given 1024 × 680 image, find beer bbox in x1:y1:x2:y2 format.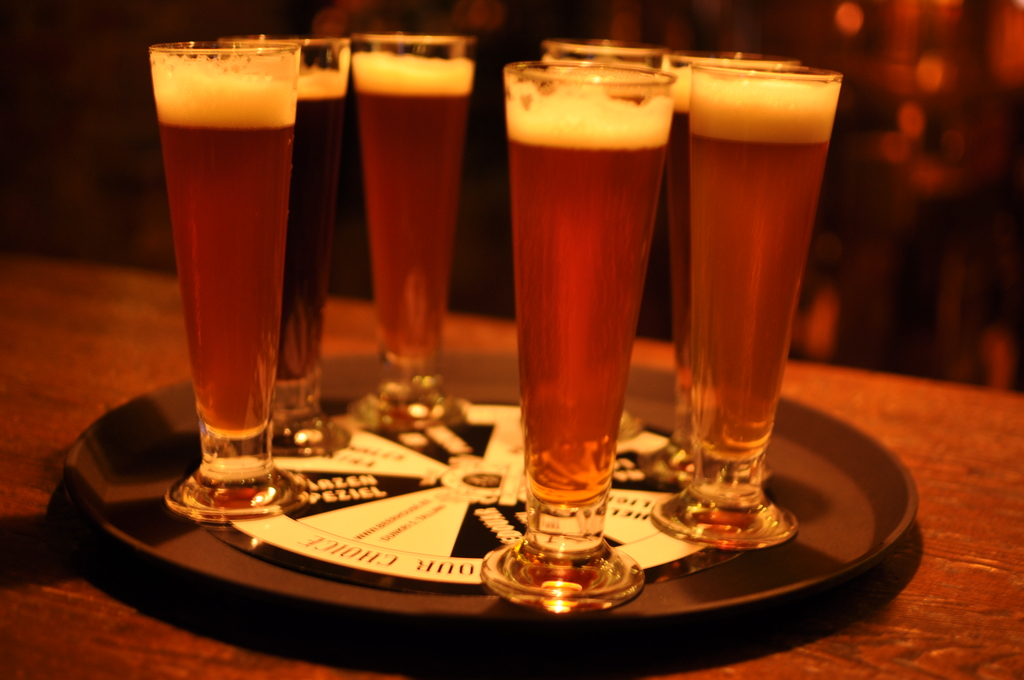
204:36:351:470.
